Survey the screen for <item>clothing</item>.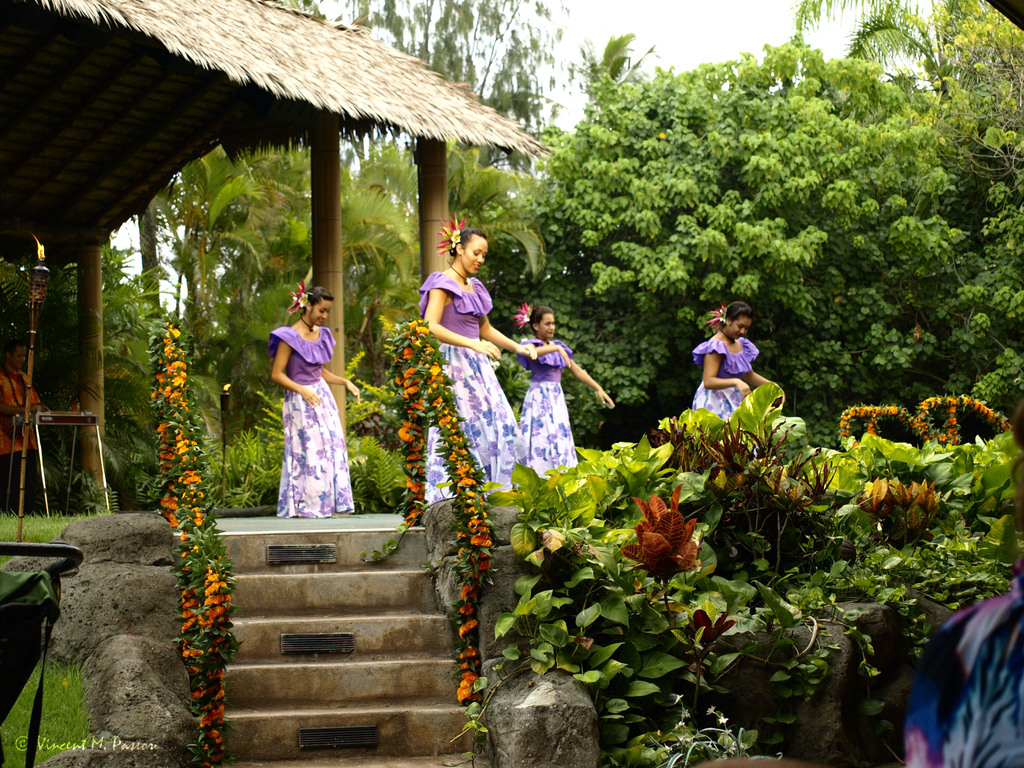
Survey found: 524, 335, 588, 490.
